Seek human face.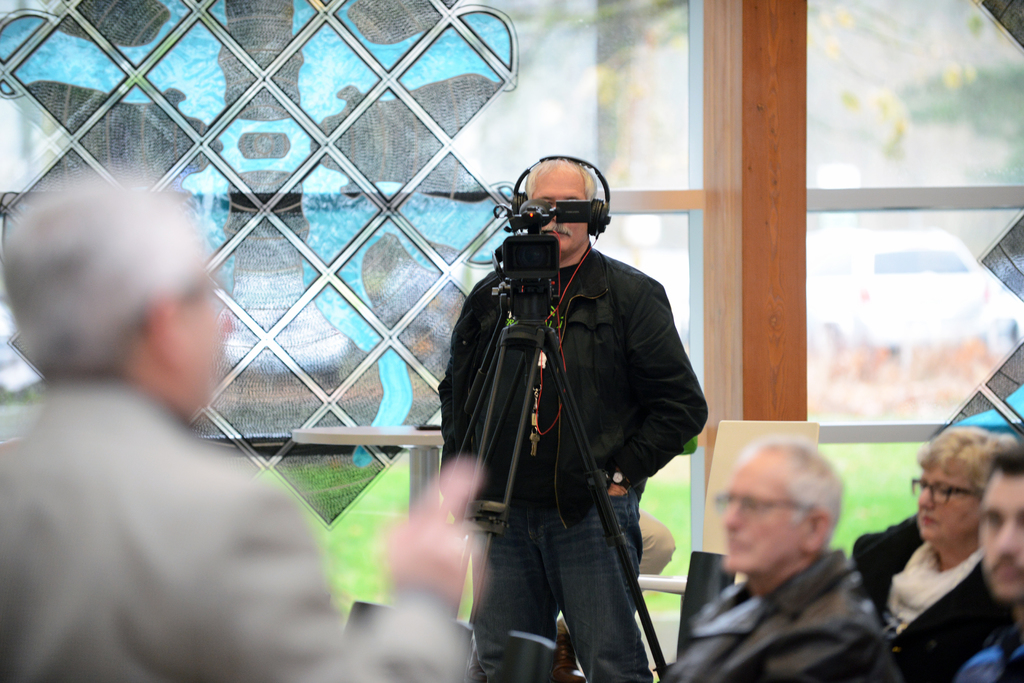
[978, 469, 1023, 604].
